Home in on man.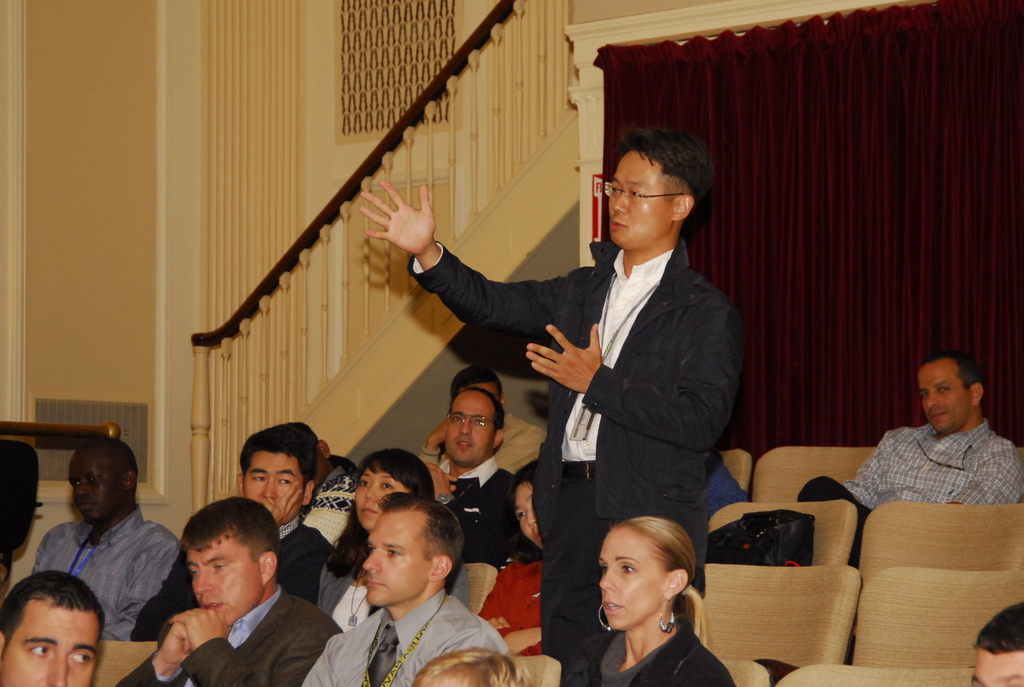
Homed in at locate(422, 389, 535, 592).
